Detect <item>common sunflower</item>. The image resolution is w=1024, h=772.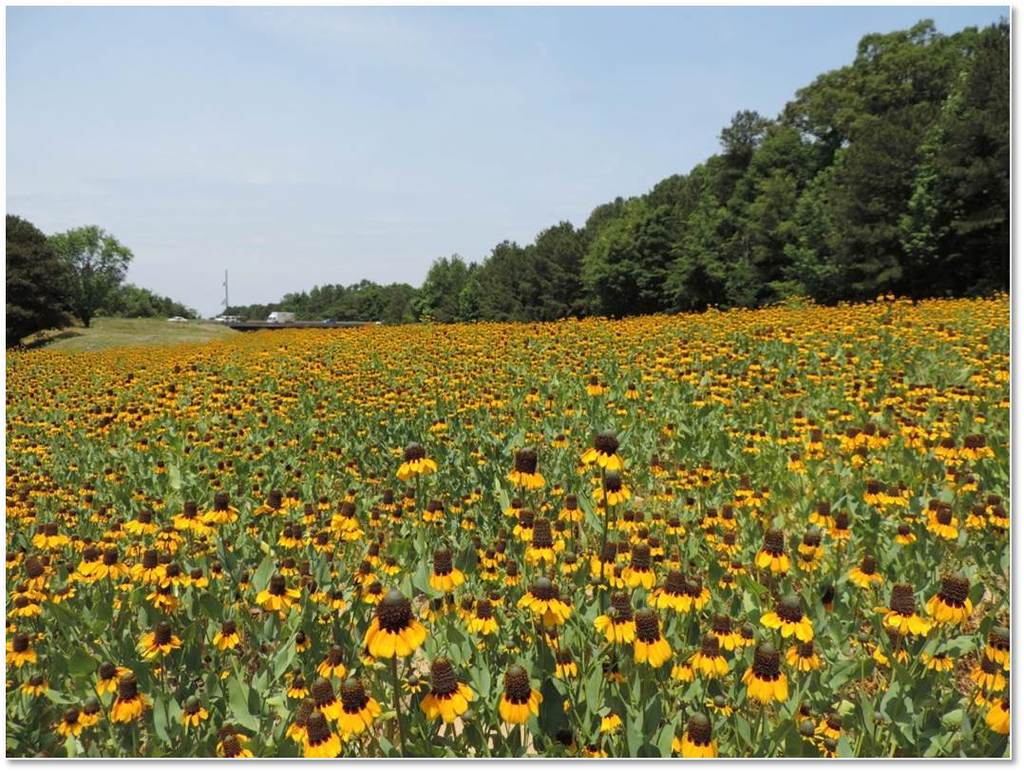
876, 583, 918, 627.
